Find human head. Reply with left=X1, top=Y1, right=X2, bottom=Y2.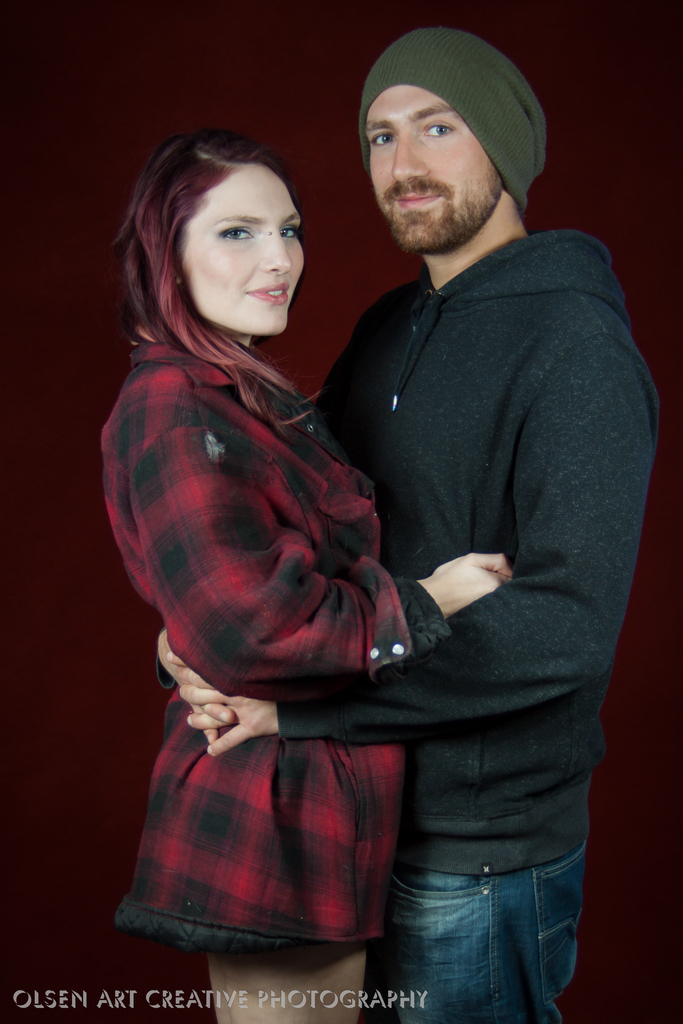
left=345, top=23, right=563, bottom=262.
